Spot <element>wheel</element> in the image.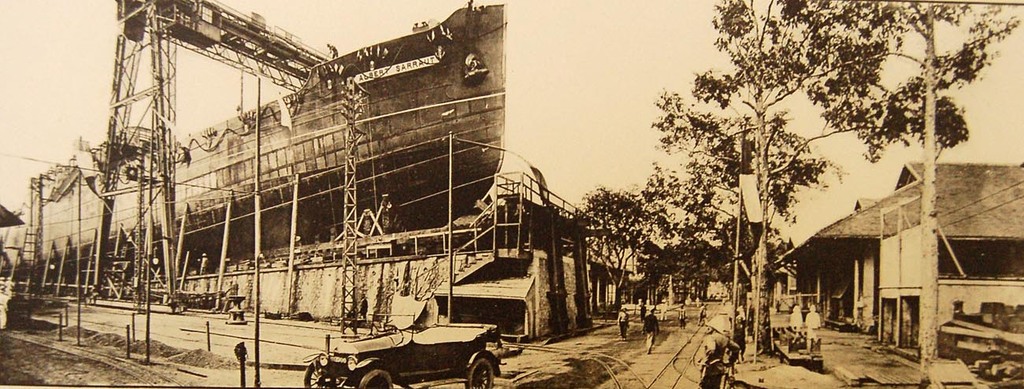
<element>wheel</element> found at crop(302, 358, 339, 388).
